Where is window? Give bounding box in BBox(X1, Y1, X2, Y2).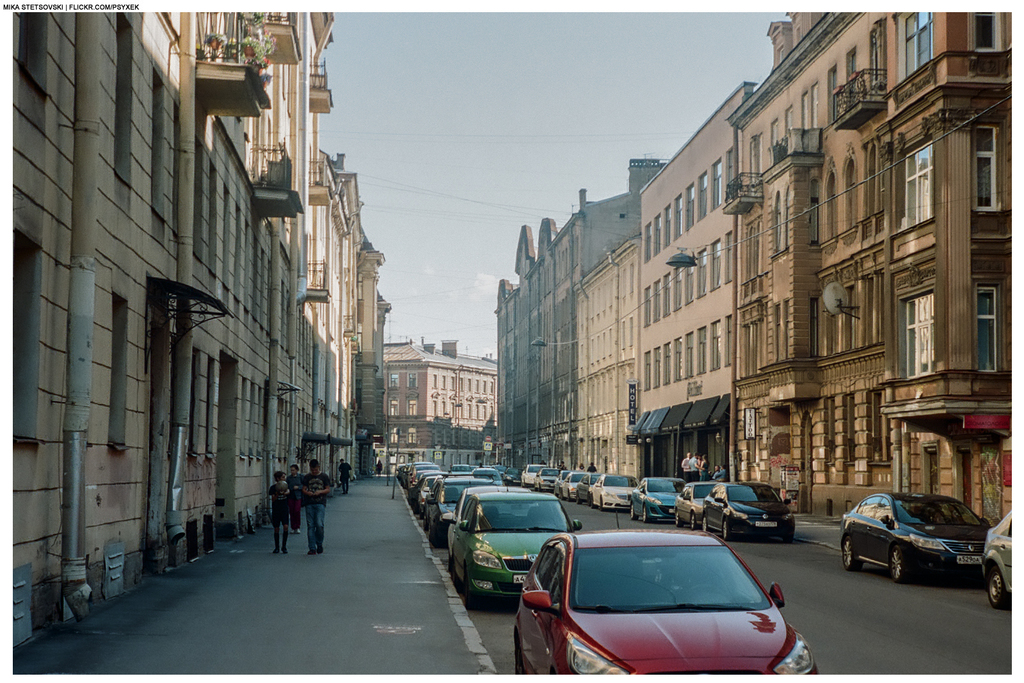
BBox(971, 12, 1000, 57).
